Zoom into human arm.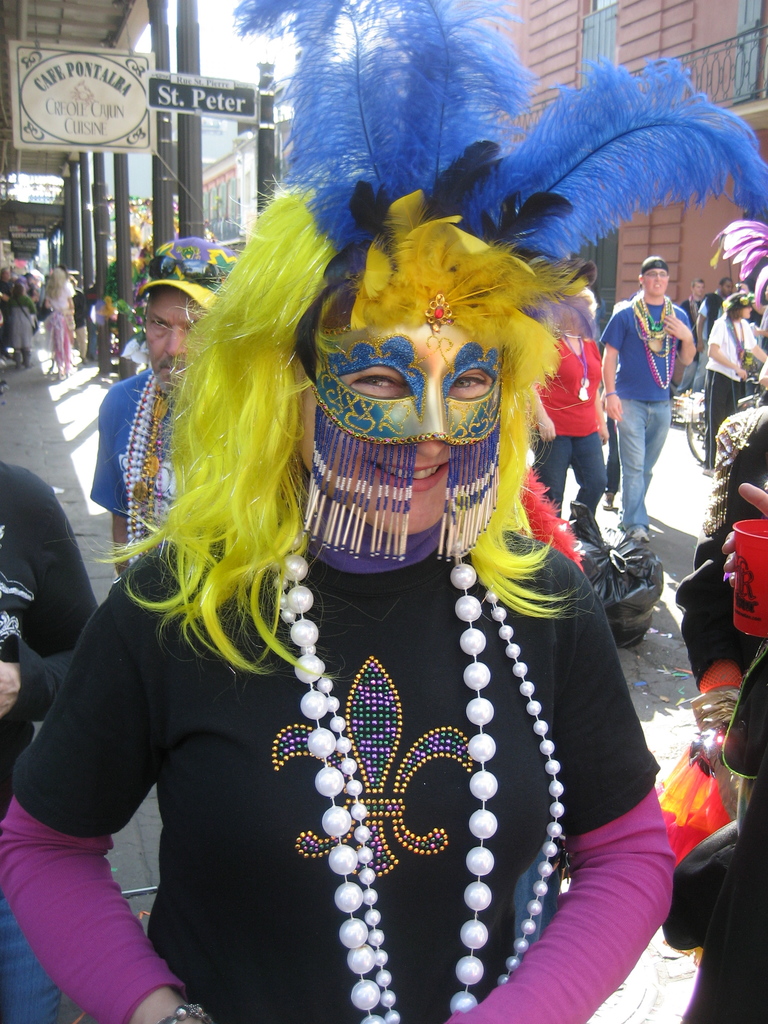
Zoom target: bbox(591, 307, 627, 419).
